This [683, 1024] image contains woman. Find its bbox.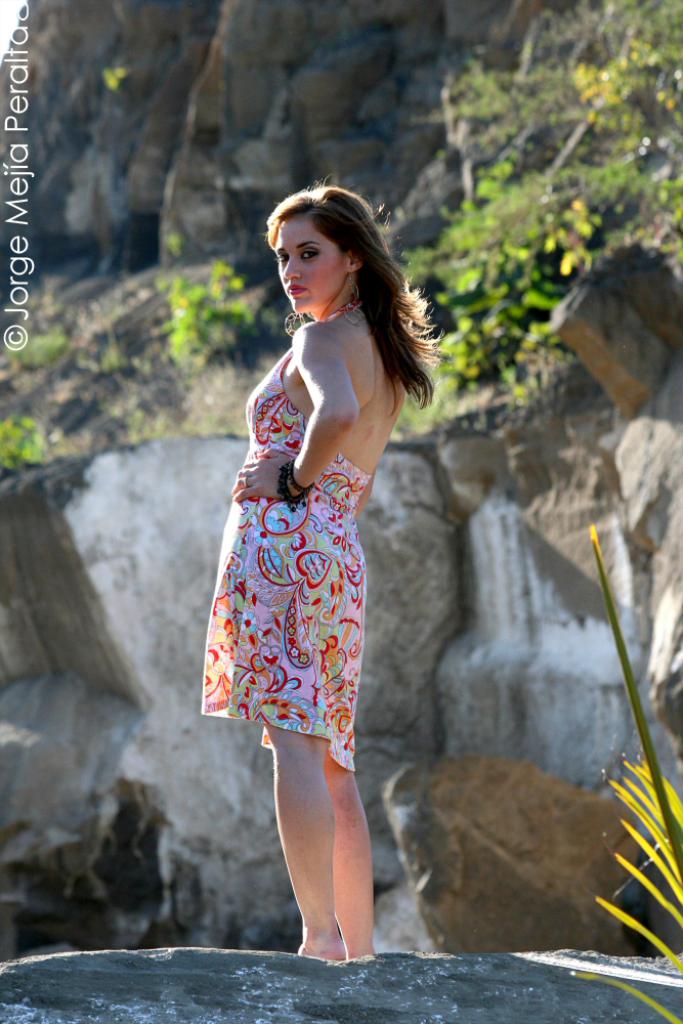
(left=195, top=166, right=426, bottom=908).
